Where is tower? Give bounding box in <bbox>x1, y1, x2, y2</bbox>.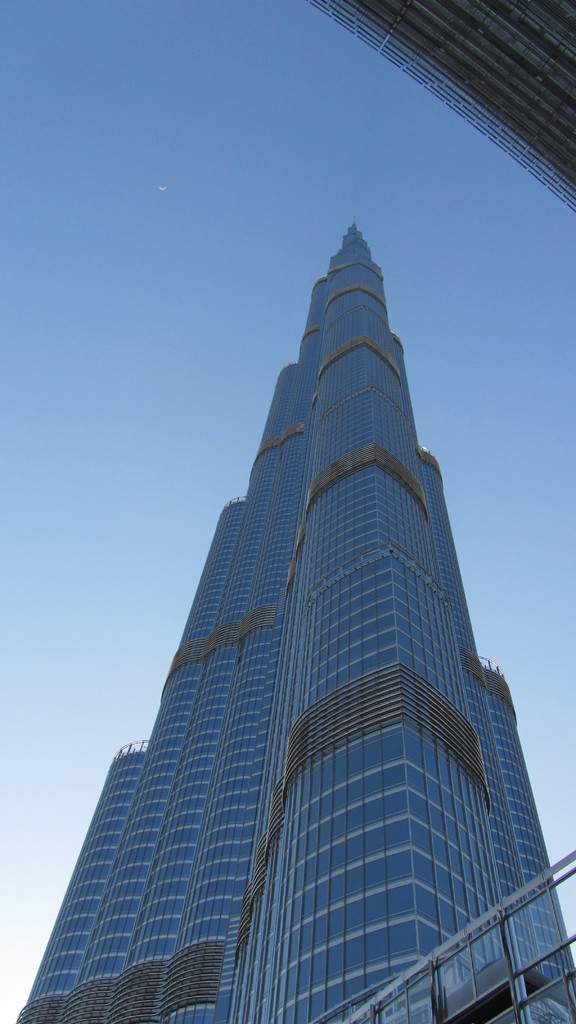
<bbox>316, 0, 575, 202</bbox>.
